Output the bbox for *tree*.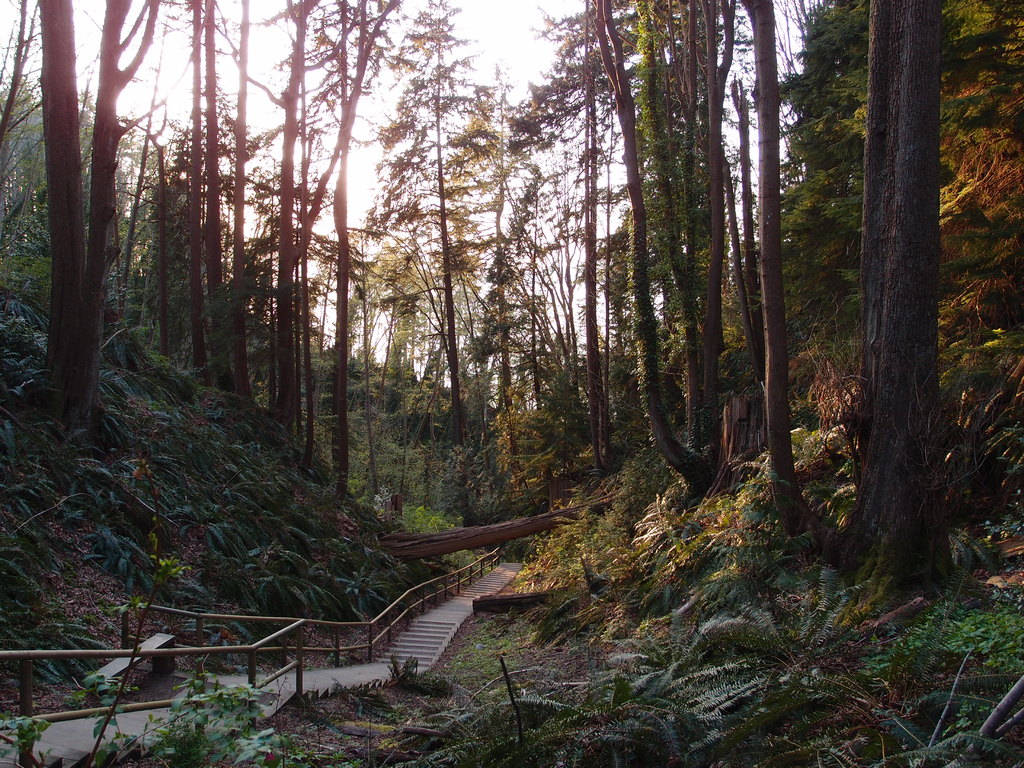
region(31, 0, 161, 444).
